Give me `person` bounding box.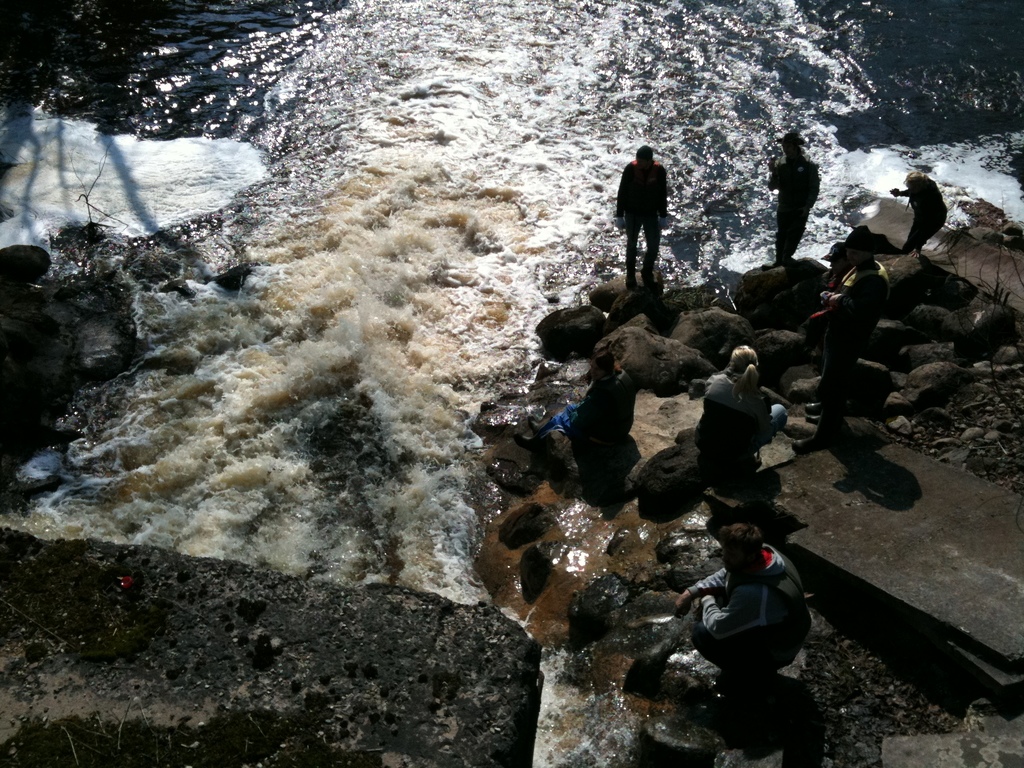
box=[767, 126, 818, 260].
